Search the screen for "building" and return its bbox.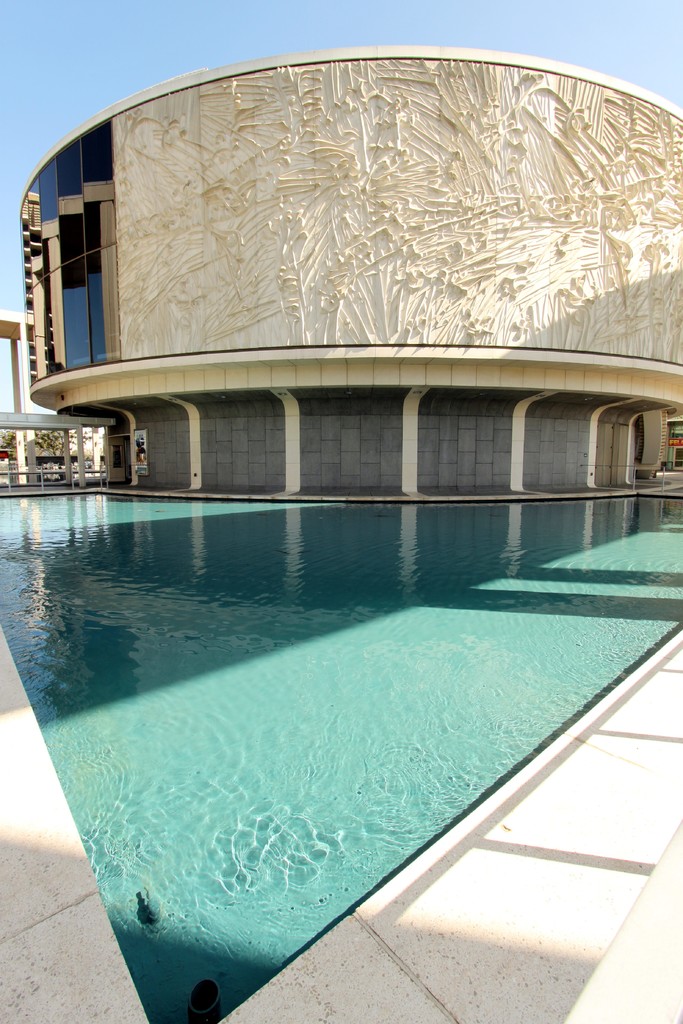
Found: crop(17, 45, 682, 496).
